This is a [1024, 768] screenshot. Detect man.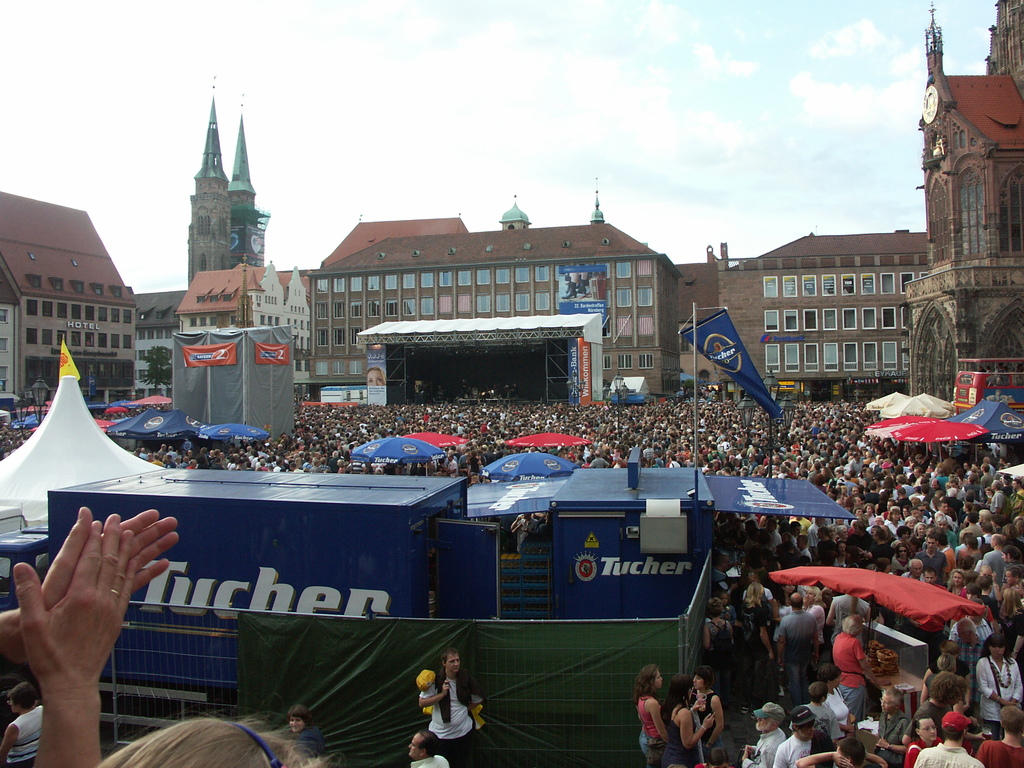
(left=220, top=450, right=229, bottom=467).
